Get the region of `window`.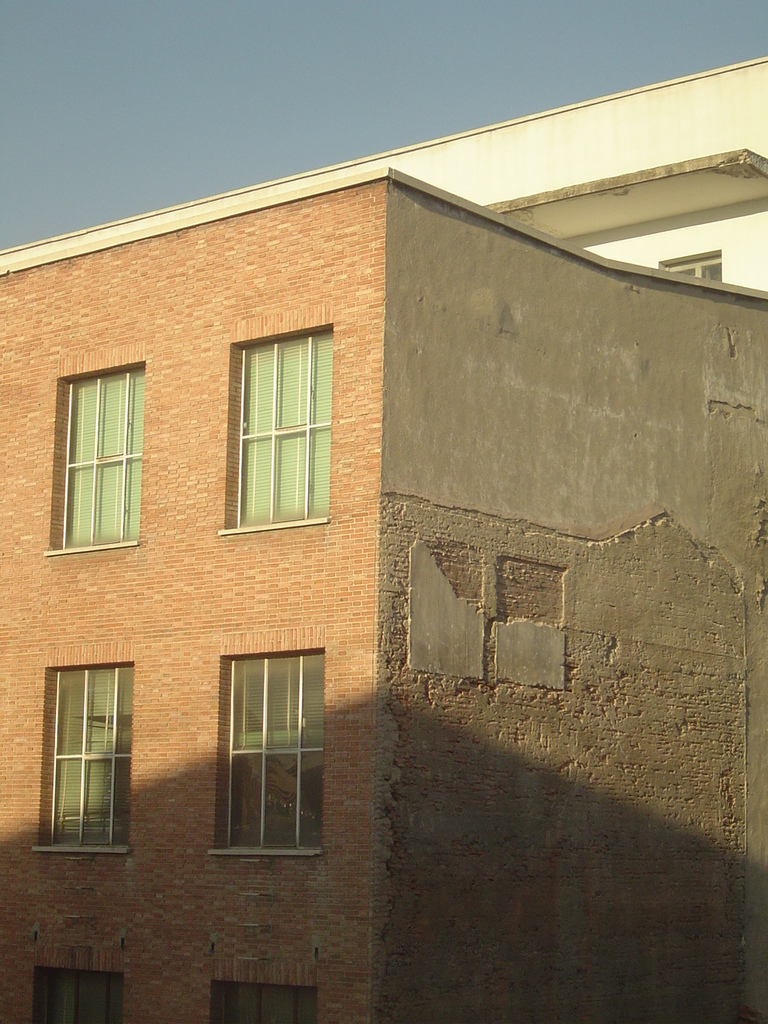
bbox=(206, 978, 317, 1023).
